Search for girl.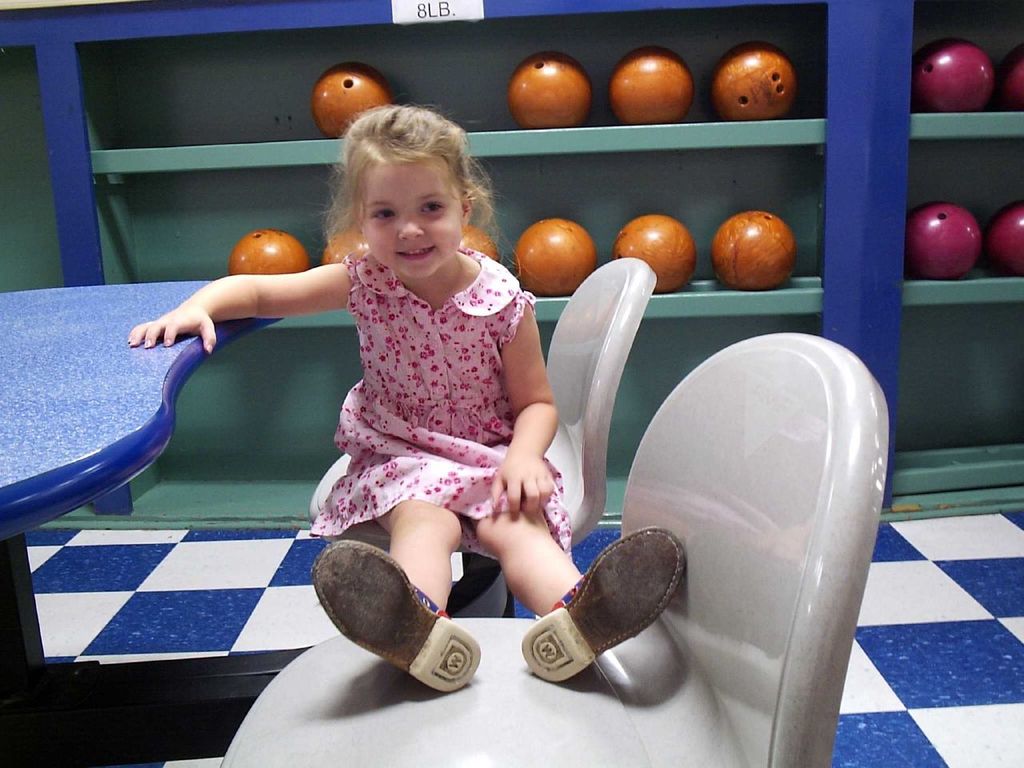
Found at <region>128, 96, 686, 698</region>.
